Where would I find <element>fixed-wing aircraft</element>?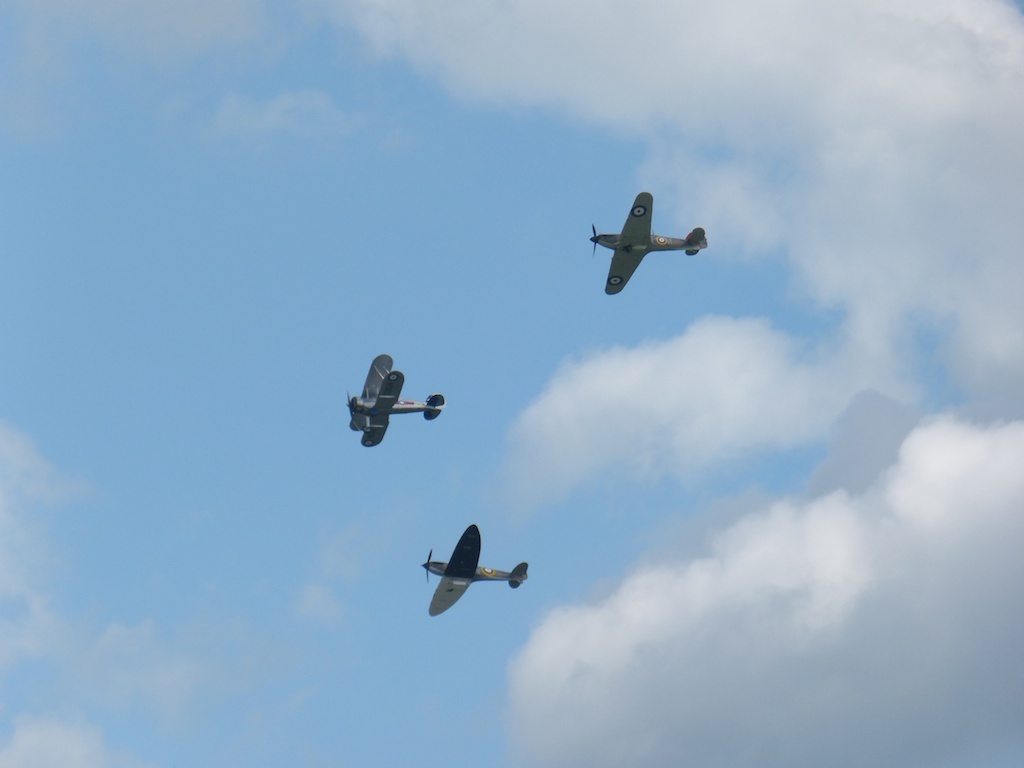
At locate(338, 352, 445, 451).
